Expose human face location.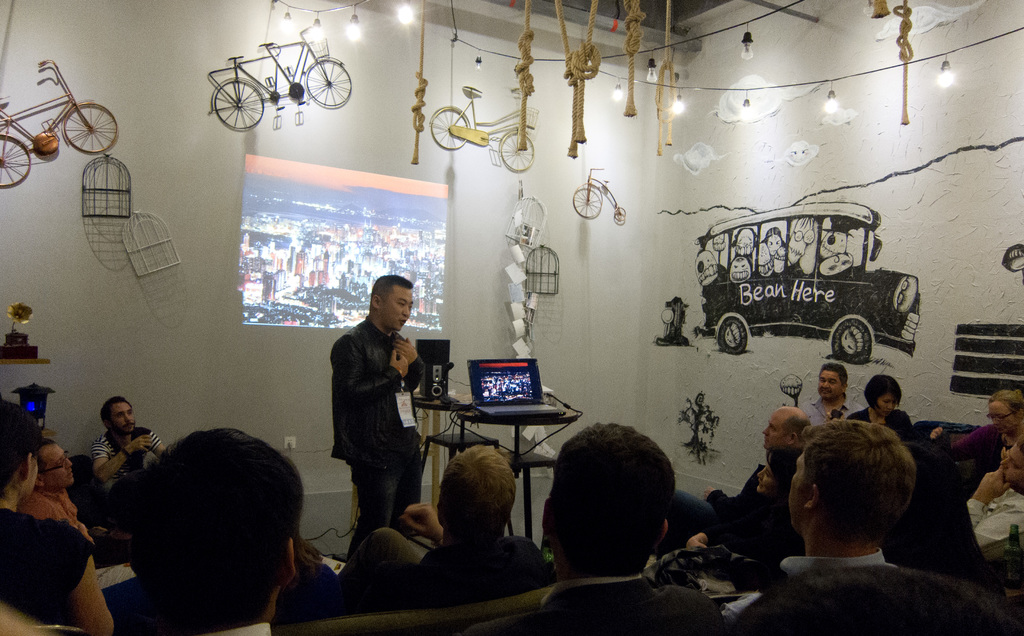
Exposed at {"x1": 875, "y1": 396, "x2": 895, "y2": 413}.
